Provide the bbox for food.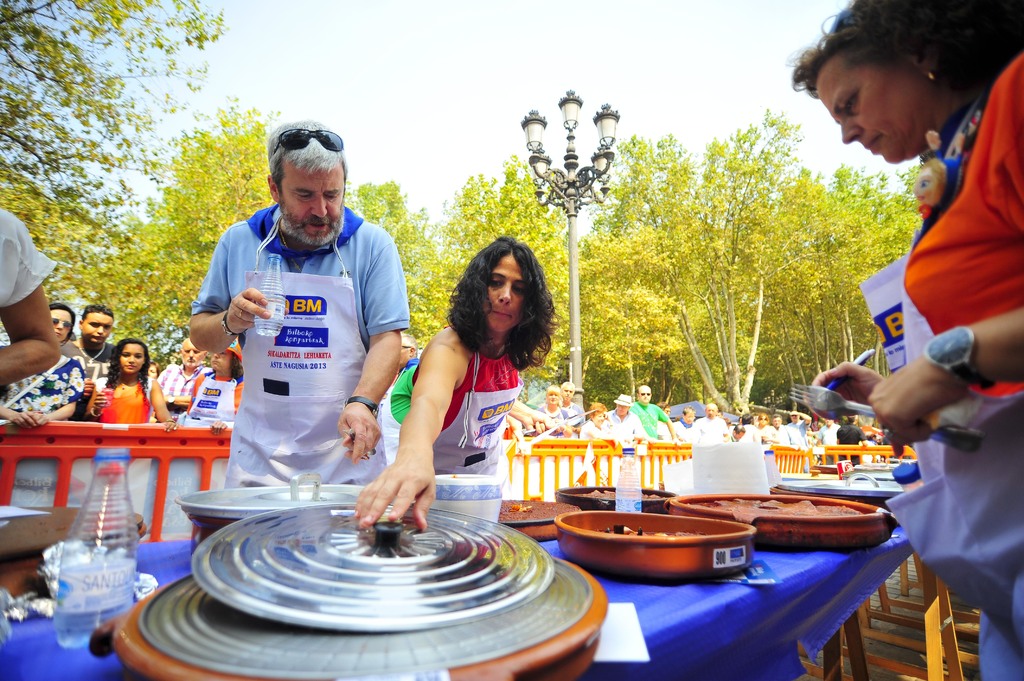
[496, 499, 580, 523].
